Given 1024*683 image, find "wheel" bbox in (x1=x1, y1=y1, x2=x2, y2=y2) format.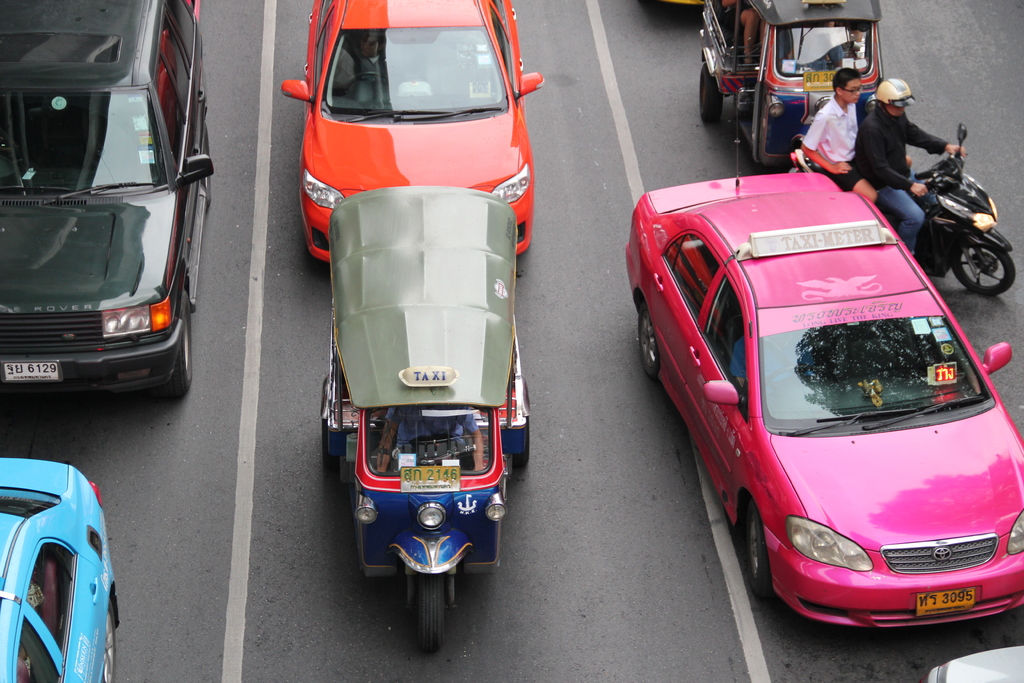
(x1=409, y1=568, x2=450, y2=657).
